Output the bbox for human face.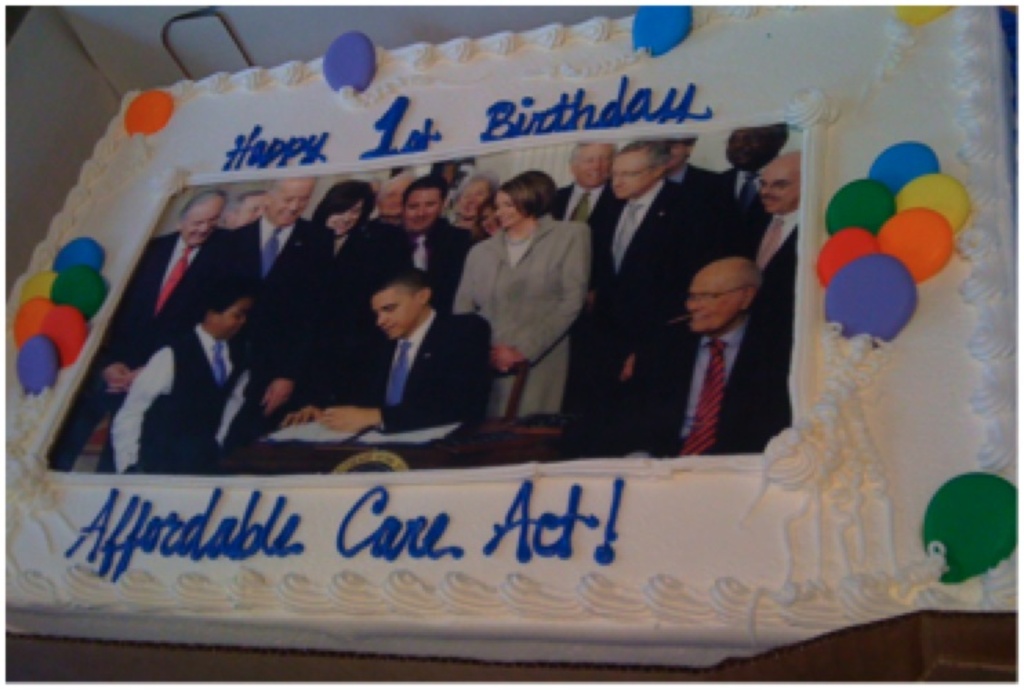
[411,190,446,233].
